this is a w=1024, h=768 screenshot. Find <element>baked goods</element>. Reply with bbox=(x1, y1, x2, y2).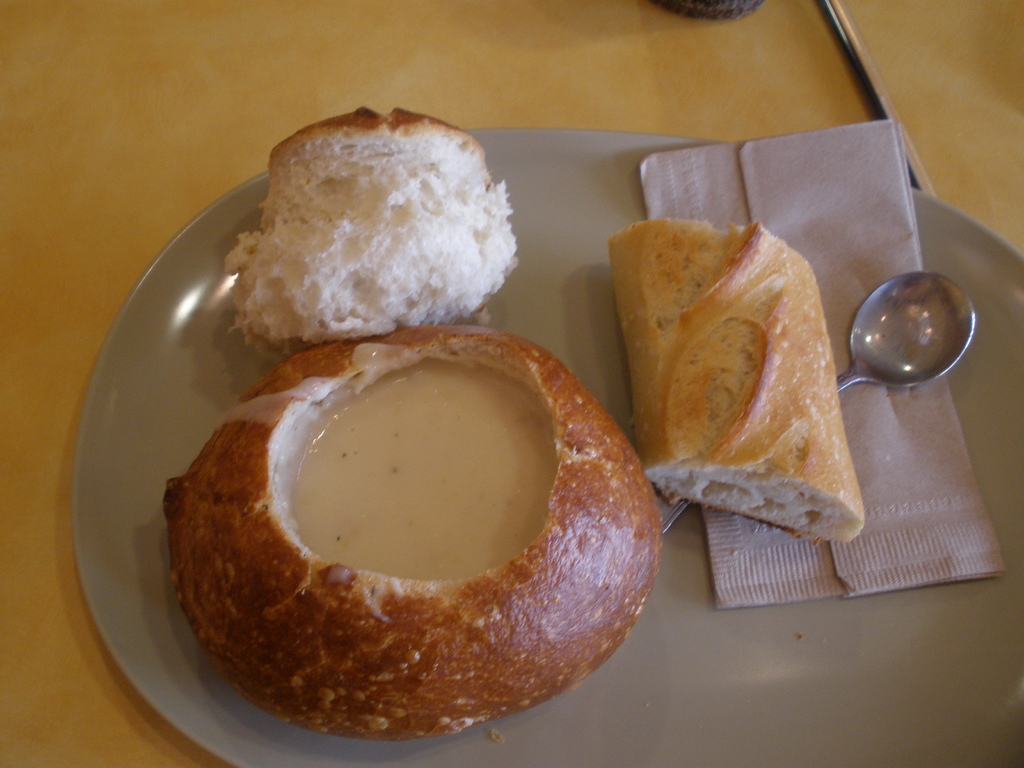
bbox=(212, 105, 523, 359).
